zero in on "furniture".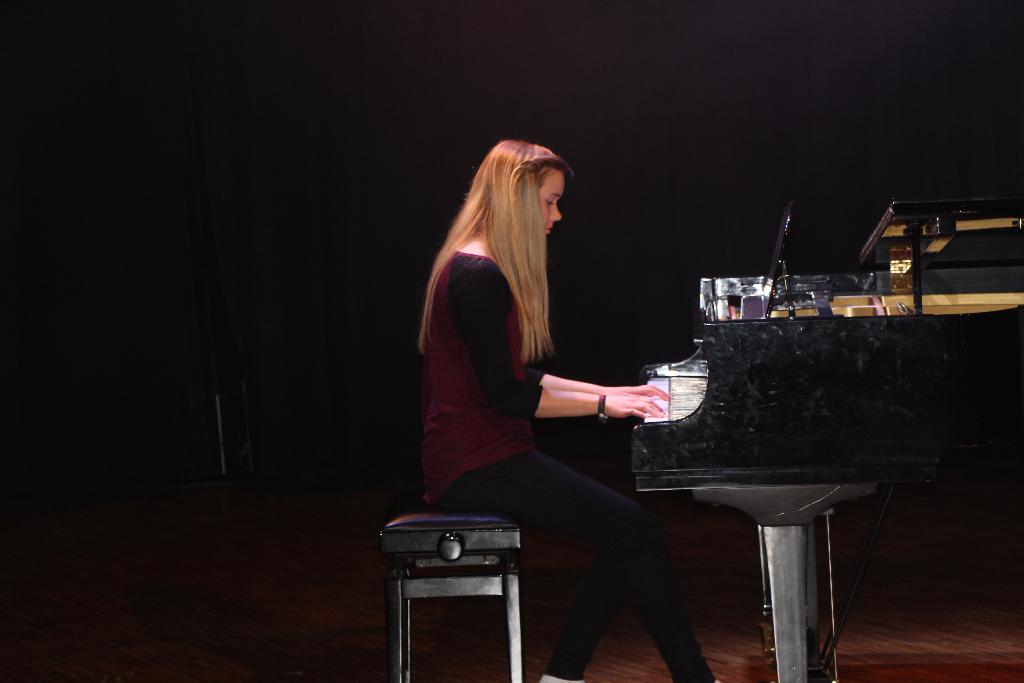
Zeroed in: 631/320/1023/682.
